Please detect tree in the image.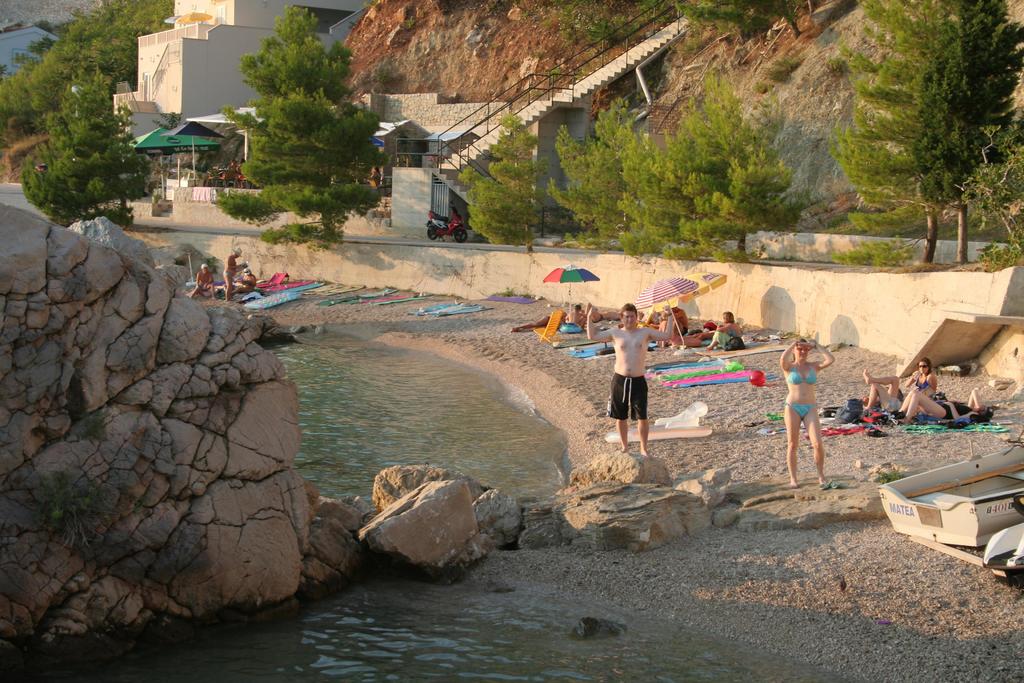
detection(833, 0, 1023, 279).
